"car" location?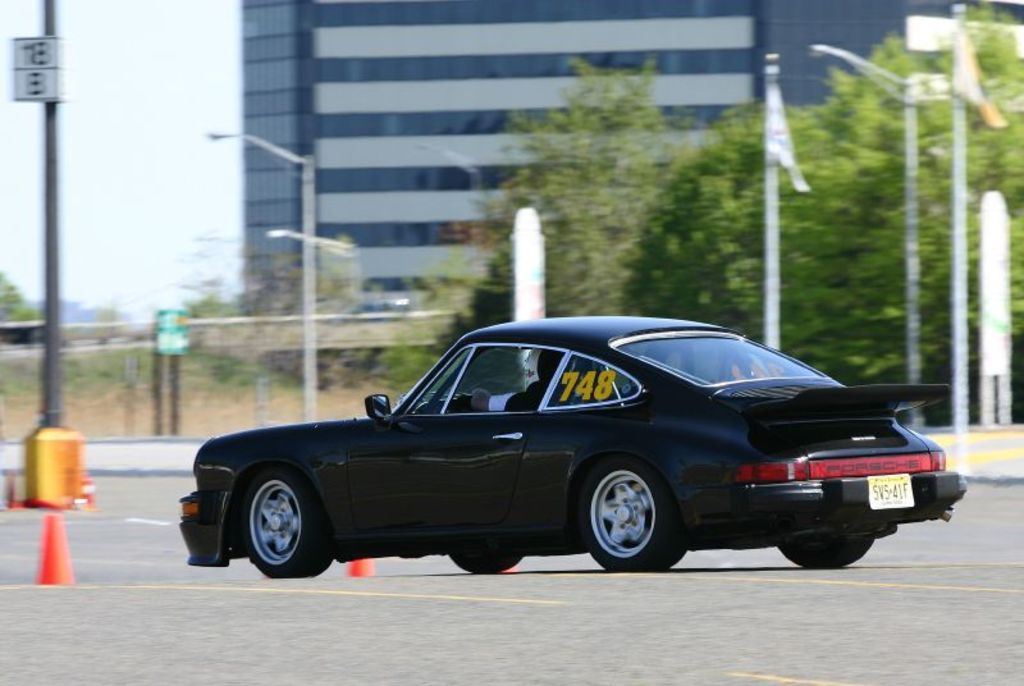
[175,316,965,576]
